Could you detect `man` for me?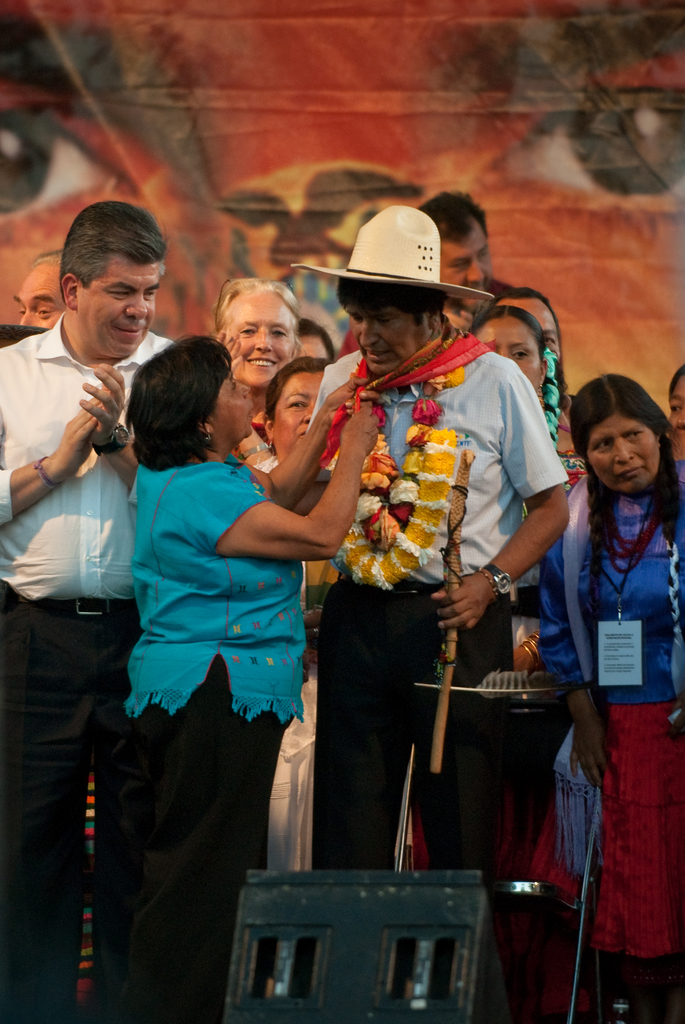
Detection result: select_region(421, 189, 522, 333).
